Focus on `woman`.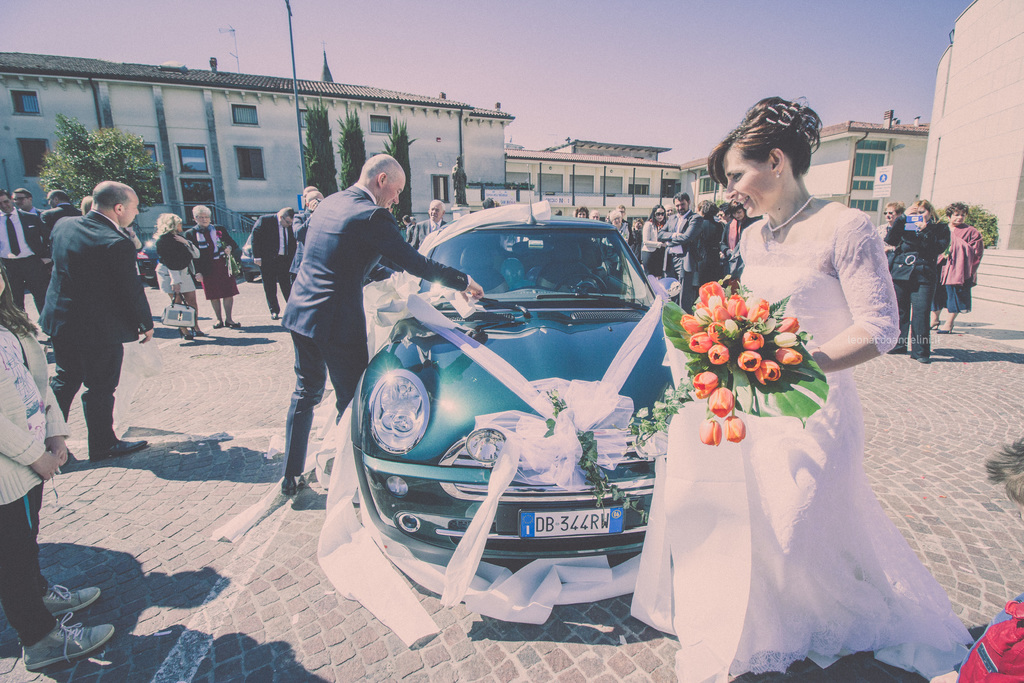
Focused at (left=641, top=204, right=671, bottom=278).
